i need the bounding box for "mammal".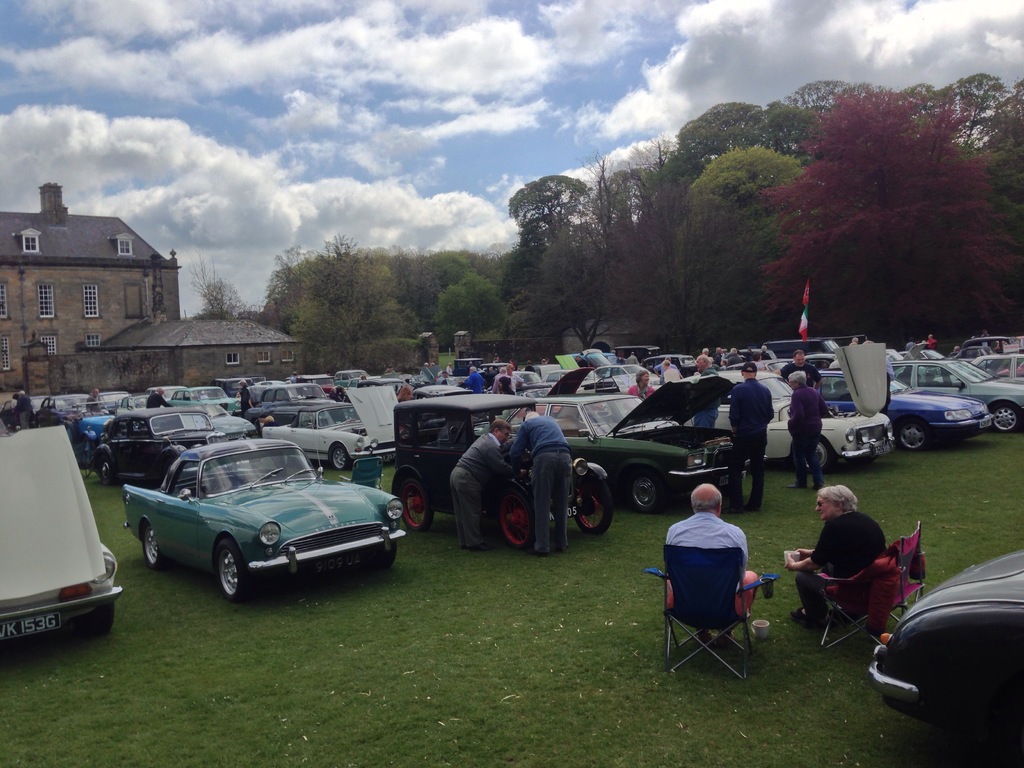
Here it is: 694 353 718 428.
